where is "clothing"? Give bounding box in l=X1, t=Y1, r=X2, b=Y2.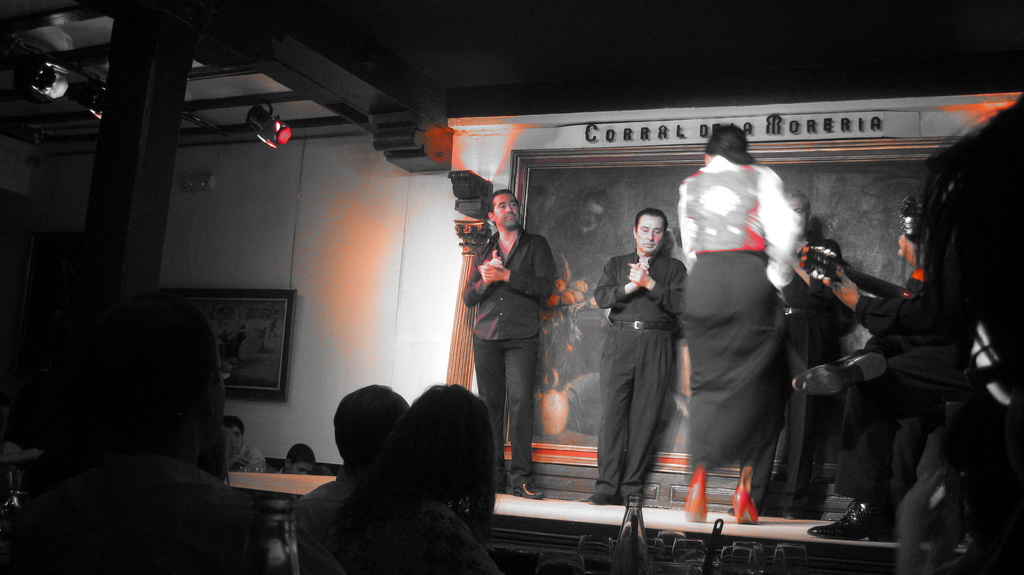
l=223, t=447, r=268, b=476.
